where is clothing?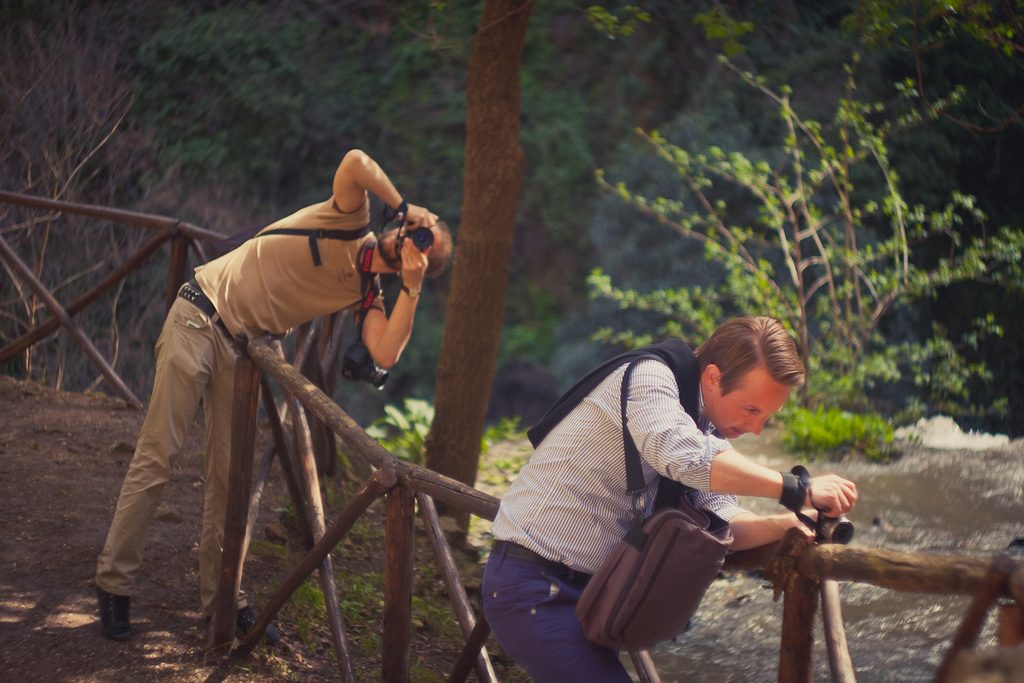
x1=90, y1=181, x2=434, y2=624.
